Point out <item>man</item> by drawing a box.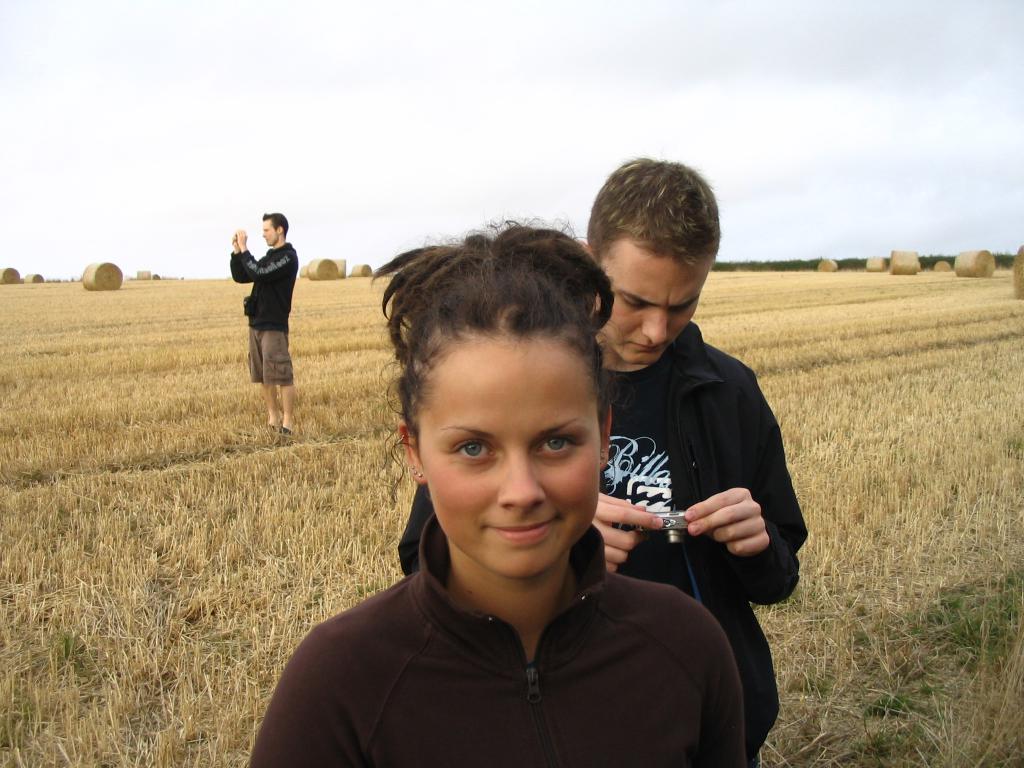
select_region(227, 209, 297, 436).
